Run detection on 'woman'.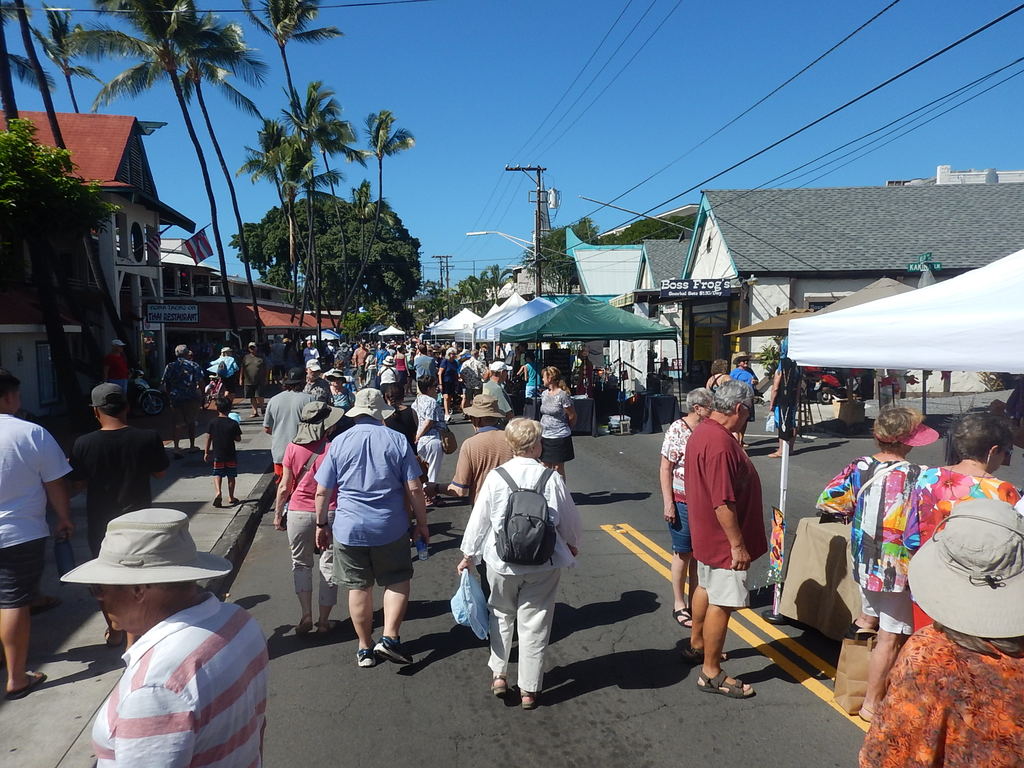
Result: 707:358:731:388.
